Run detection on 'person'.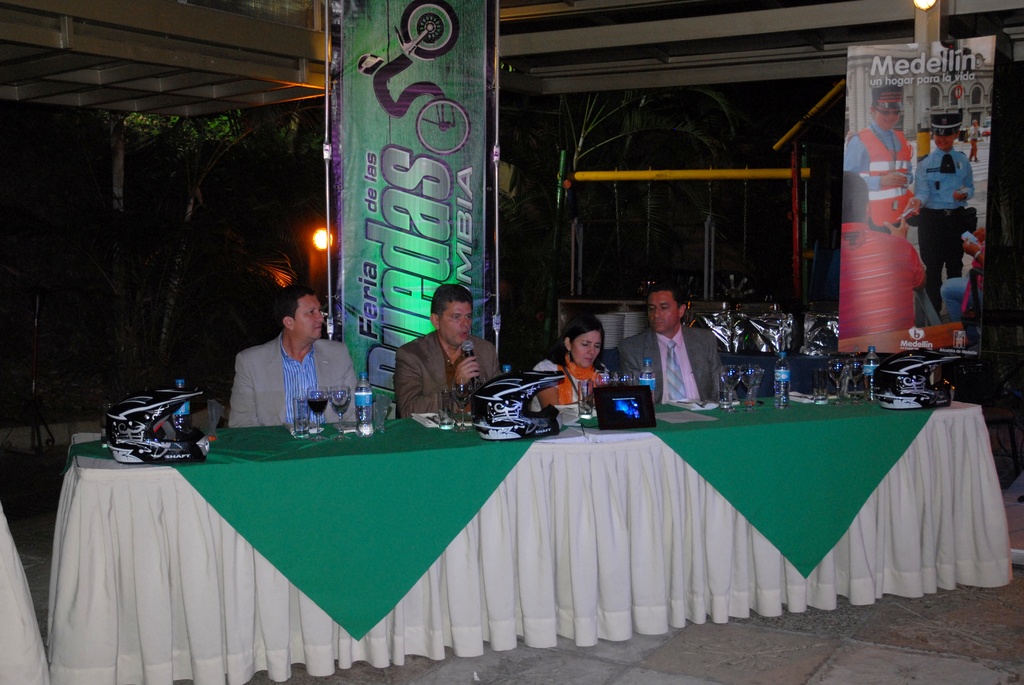
Result: [938, 224, 988, 350].
